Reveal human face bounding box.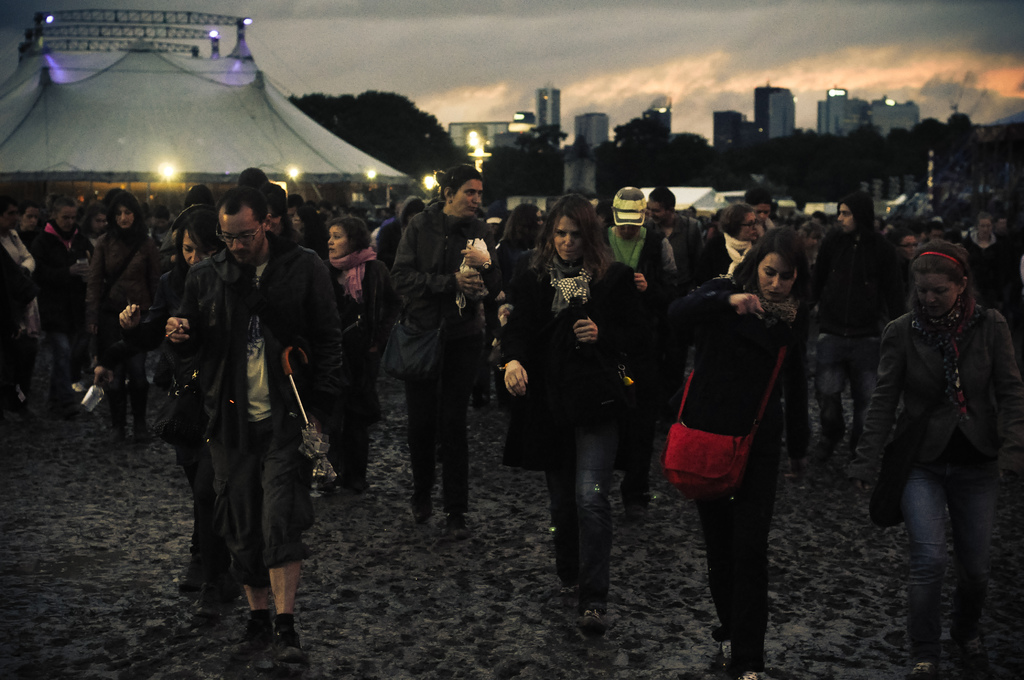
Revealed: 59,202,80,234.
